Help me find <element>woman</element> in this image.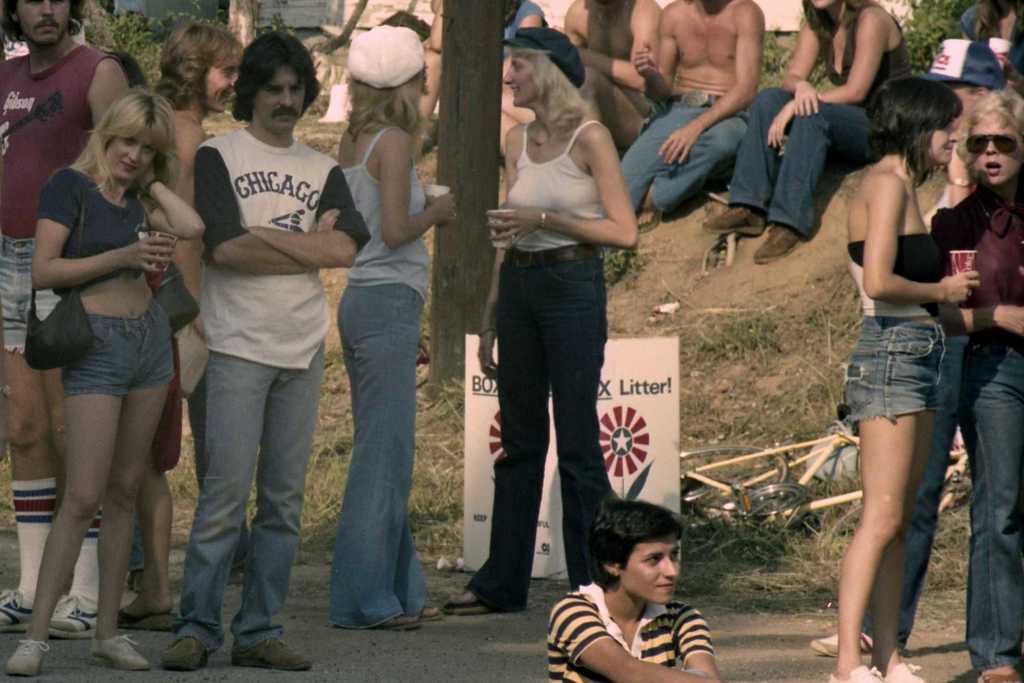
Found it: [x1=548, y1=495, x2=721, y2=682].
